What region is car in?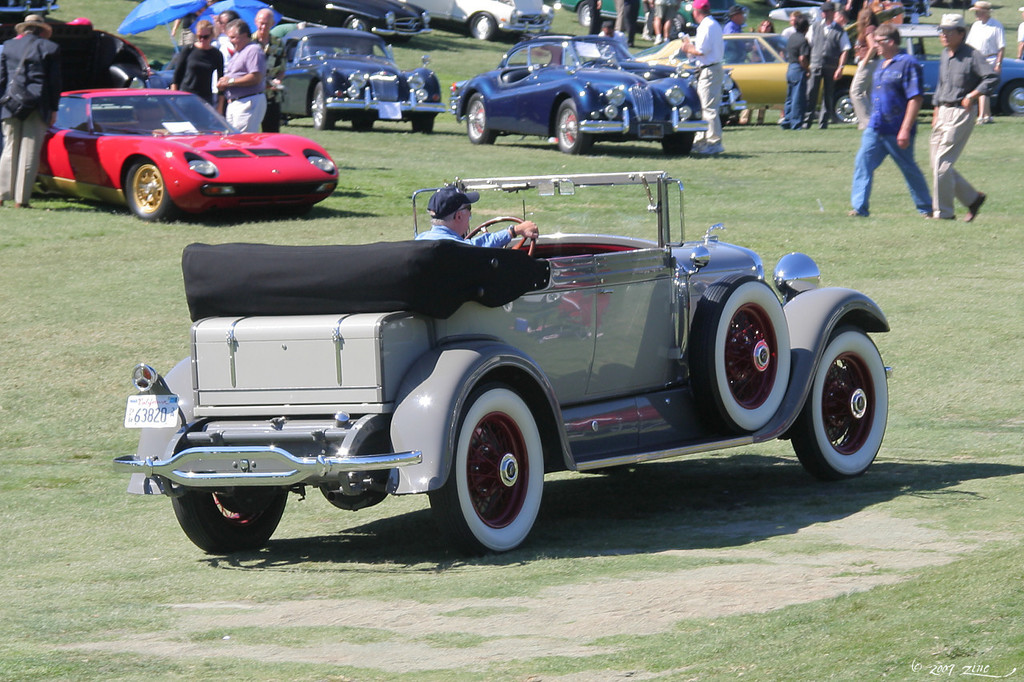
BBox(634, 25, 854, 123).
